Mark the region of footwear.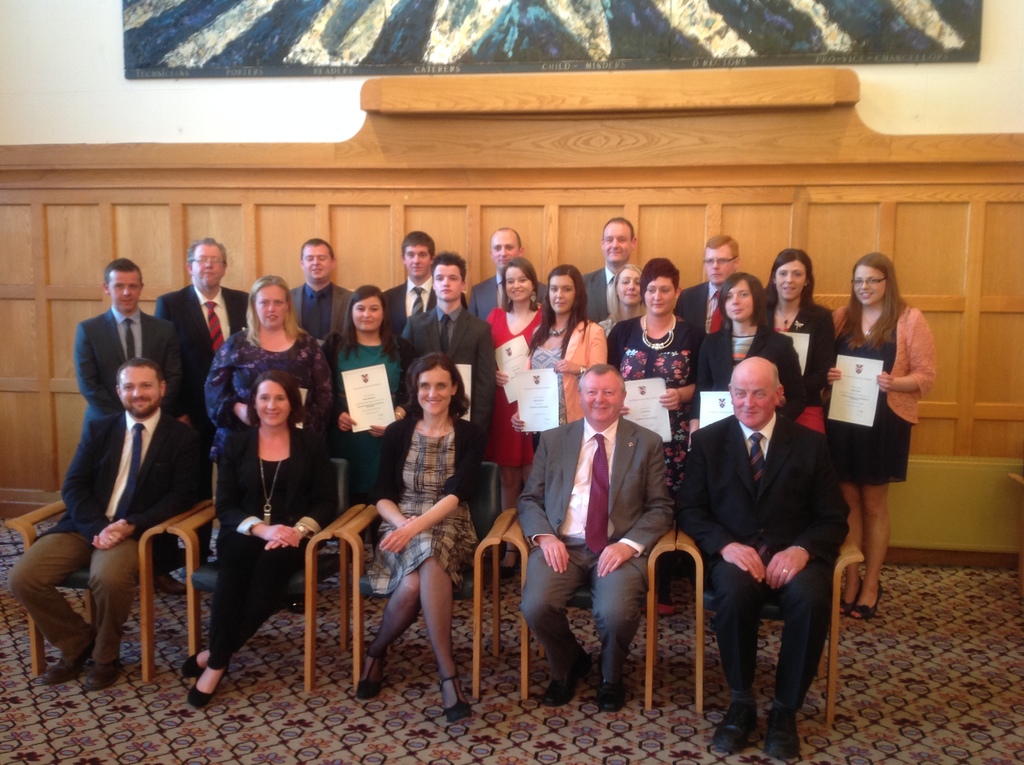
Region: l=838, t=579, r=861, b=610.
